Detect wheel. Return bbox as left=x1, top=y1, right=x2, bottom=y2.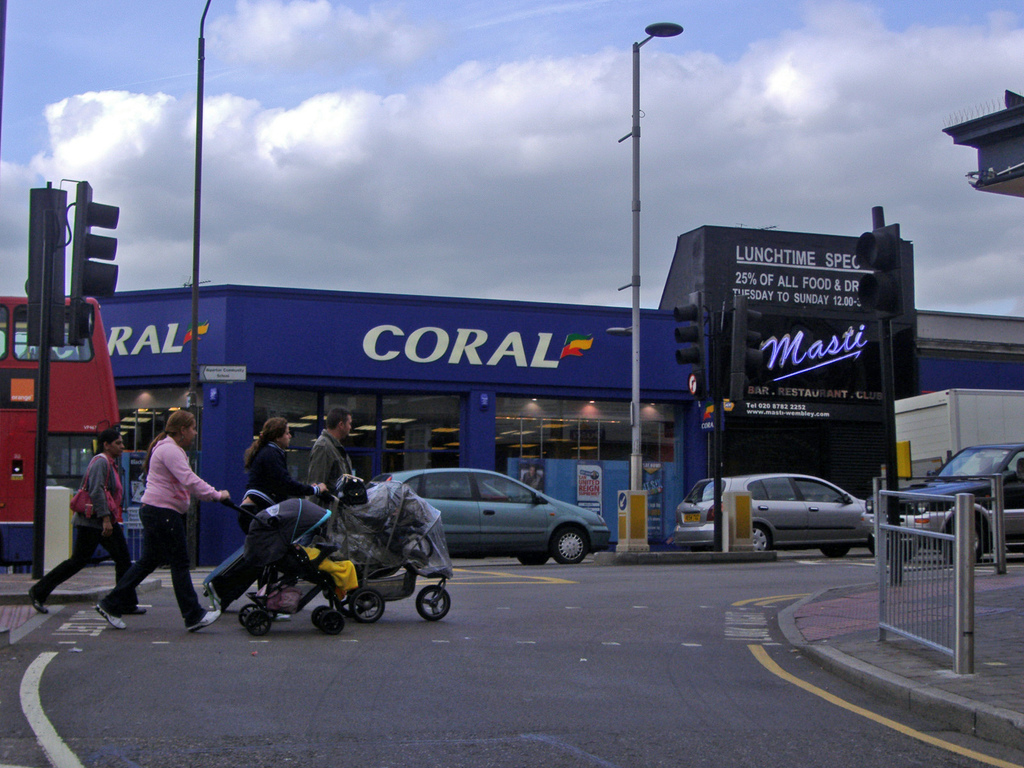
left=248, top=607, right=271, bottom=637.
